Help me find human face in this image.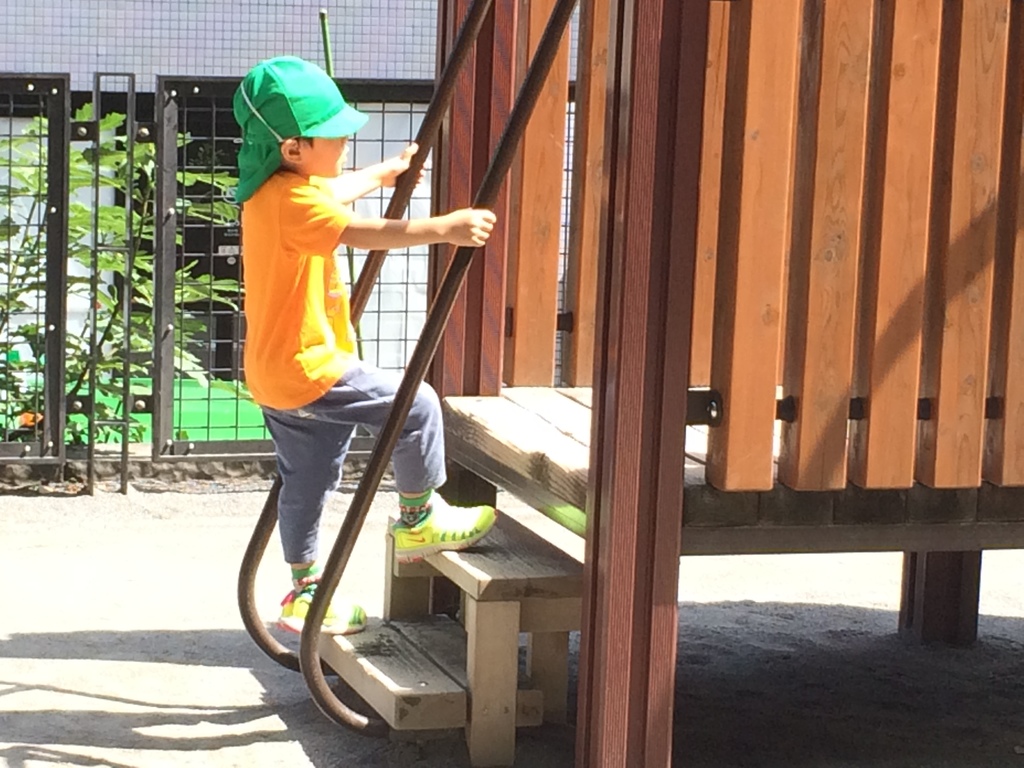
Found it: <bbox>301, 134, 349, 178</bbox>.
